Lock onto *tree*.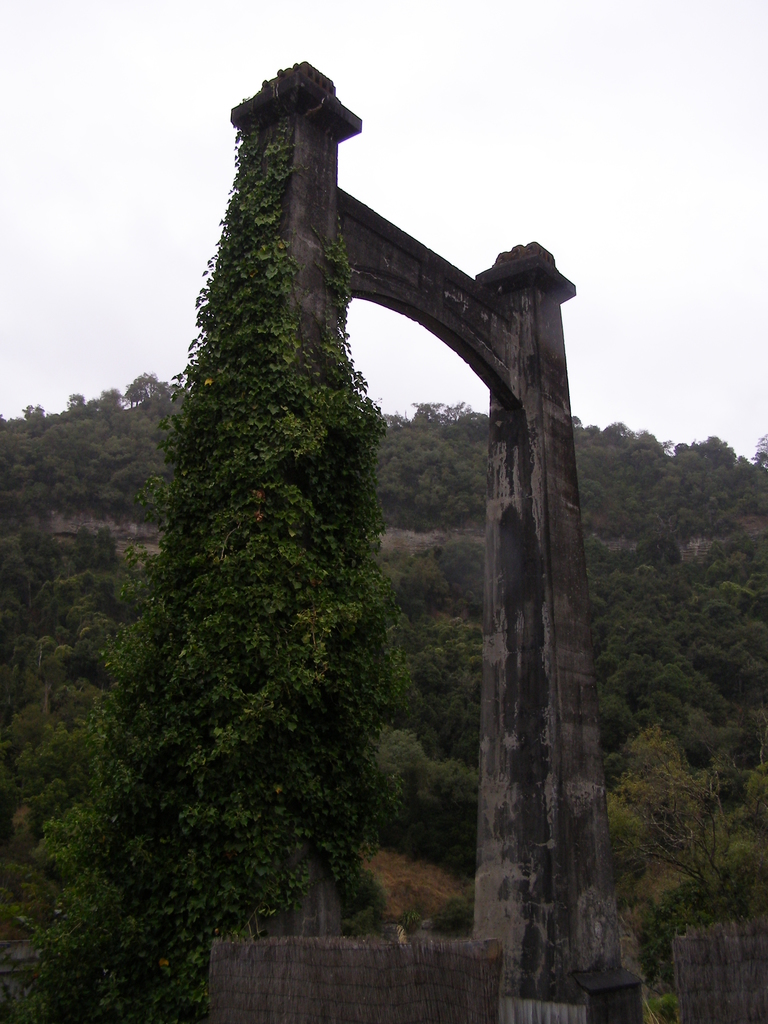
Locked: bbox(17, 401, 51, 439).
